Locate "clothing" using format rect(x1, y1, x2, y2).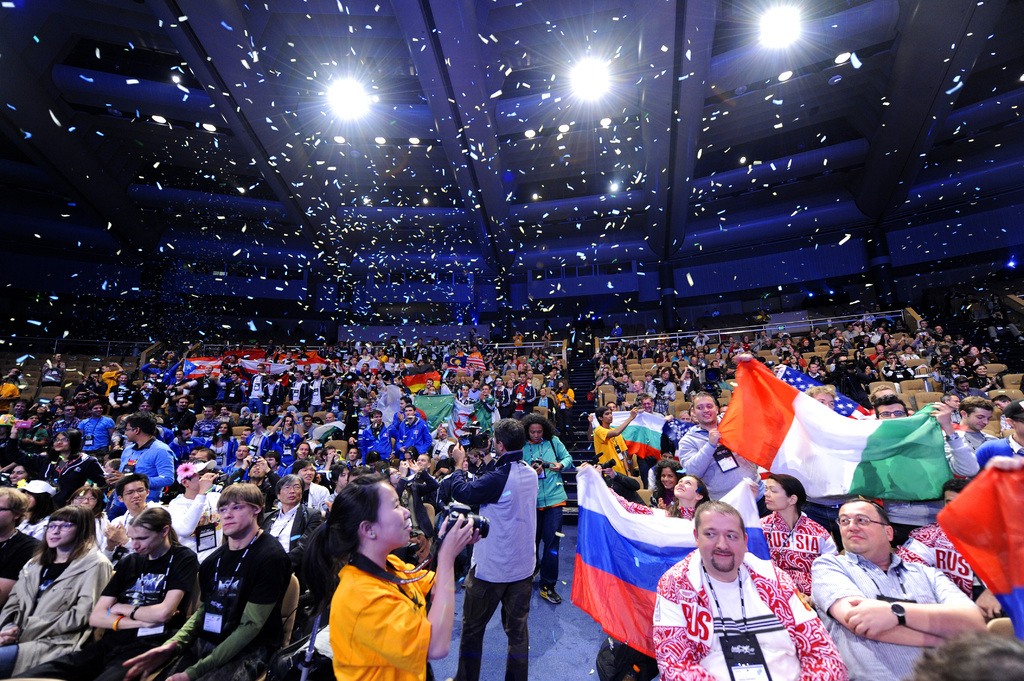
rect(468, 389, 476, 403).
